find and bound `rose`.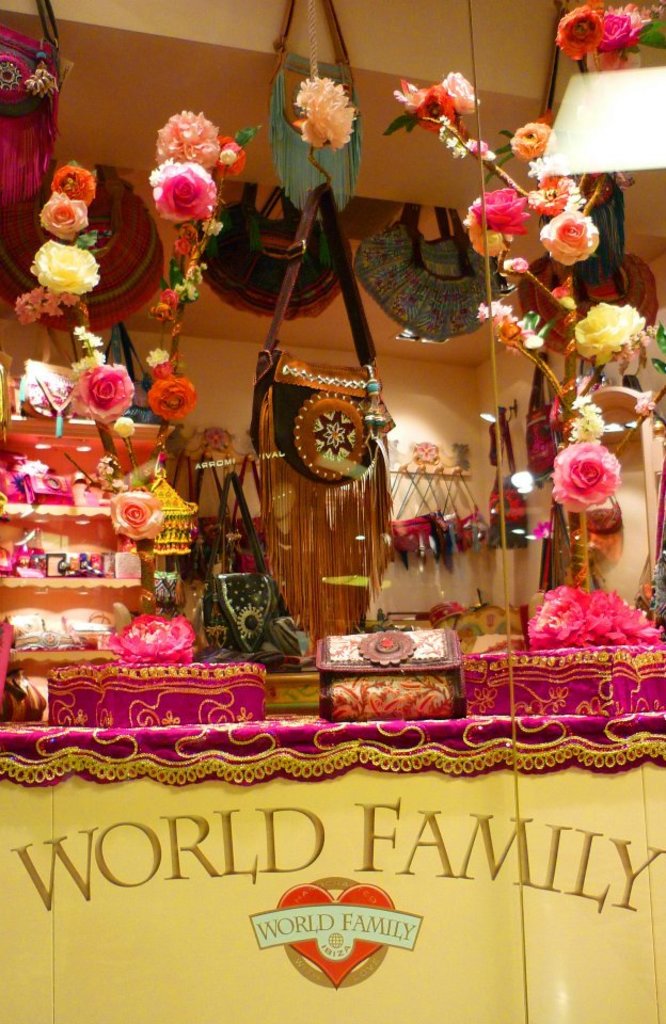
Bound: select_region(571, 300, 643, 366).
